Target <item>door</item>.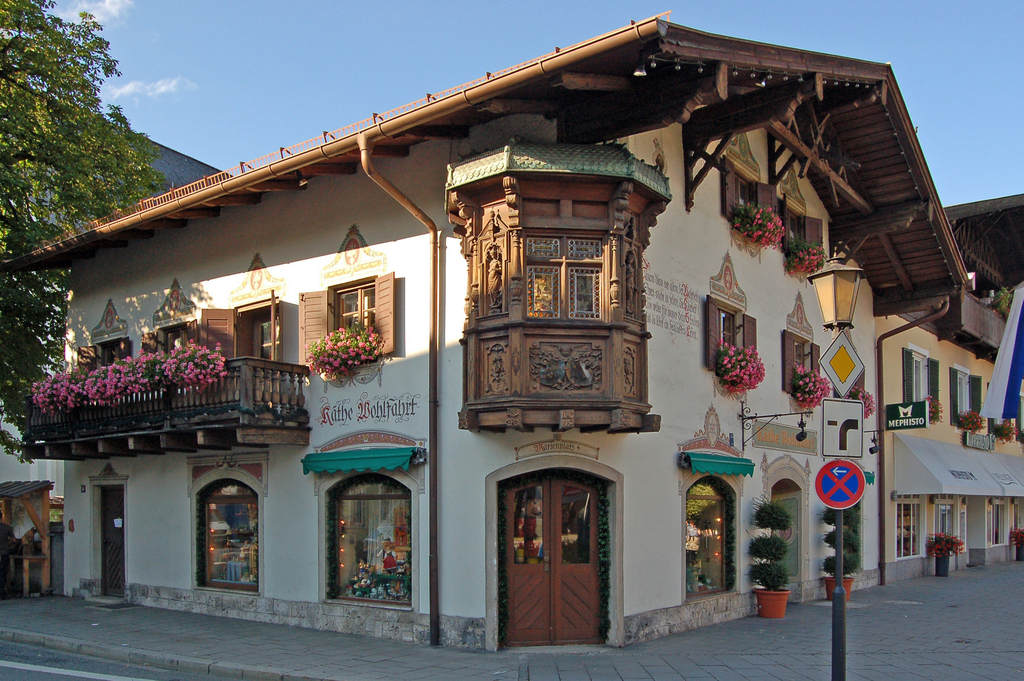
Target region: 490/457/625/653.
